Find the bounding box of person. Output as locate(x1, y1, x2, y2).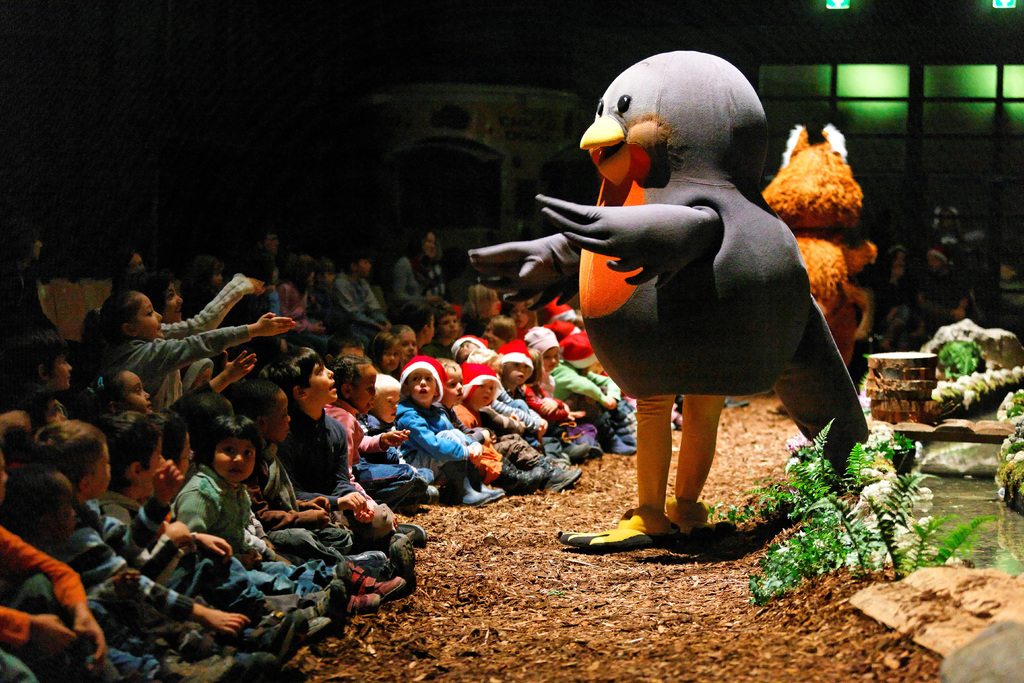
locate(257, 345, 420, 536).
